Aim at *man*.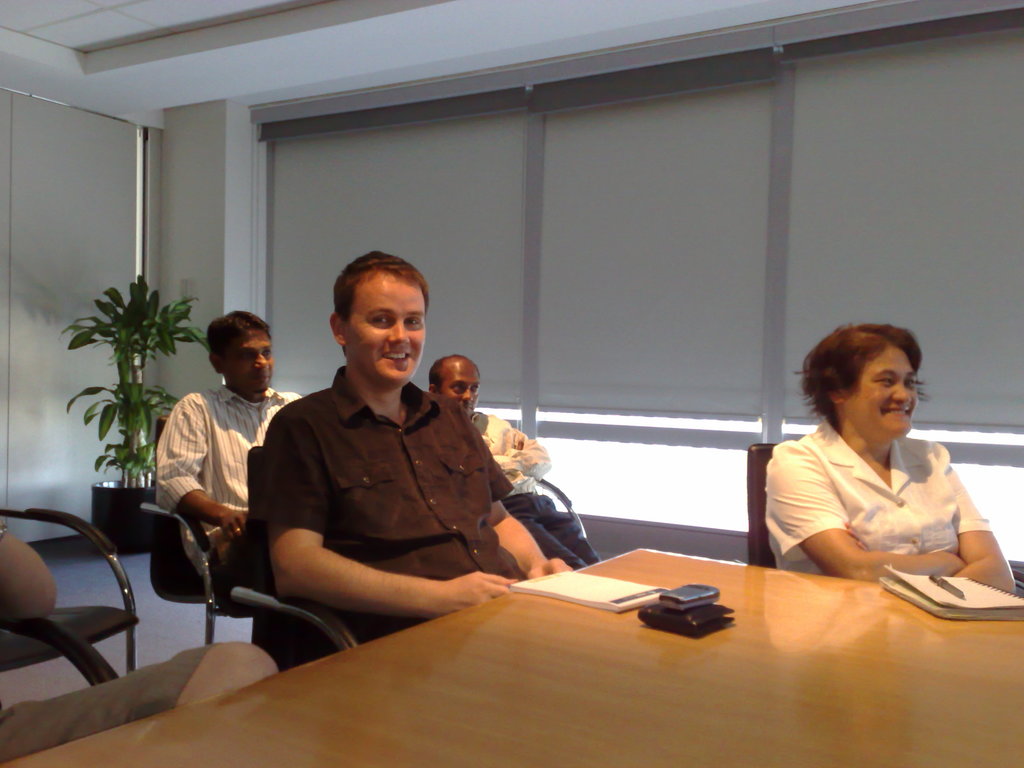
Aimed at 419 346 589 563.
